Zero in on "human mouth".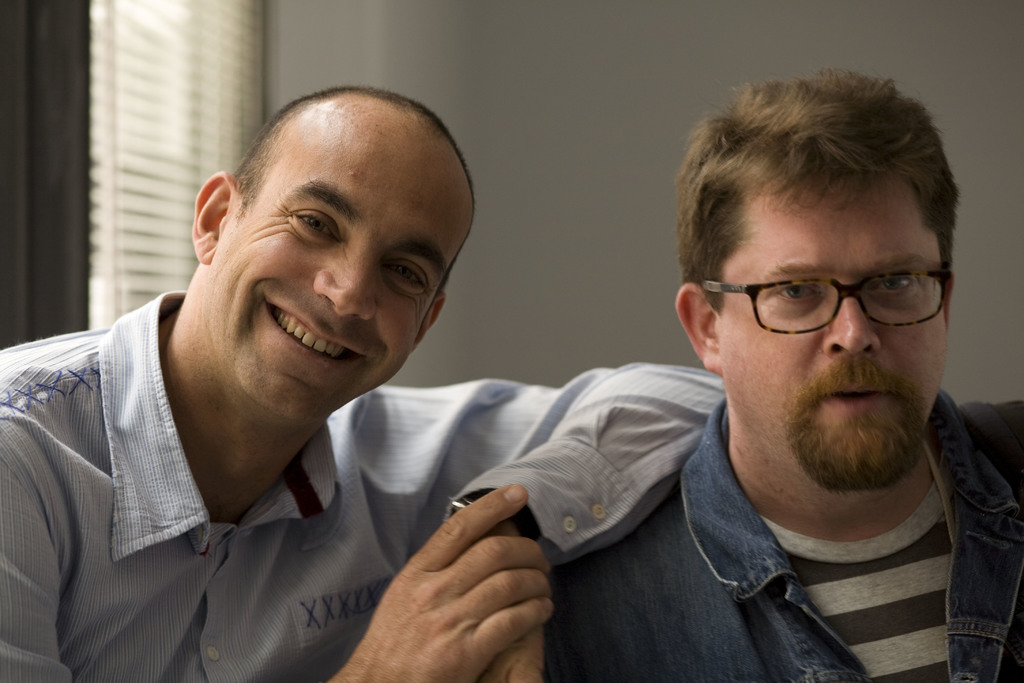
Zeroed in: [left=819, top=372, right=909, bottom=426].
